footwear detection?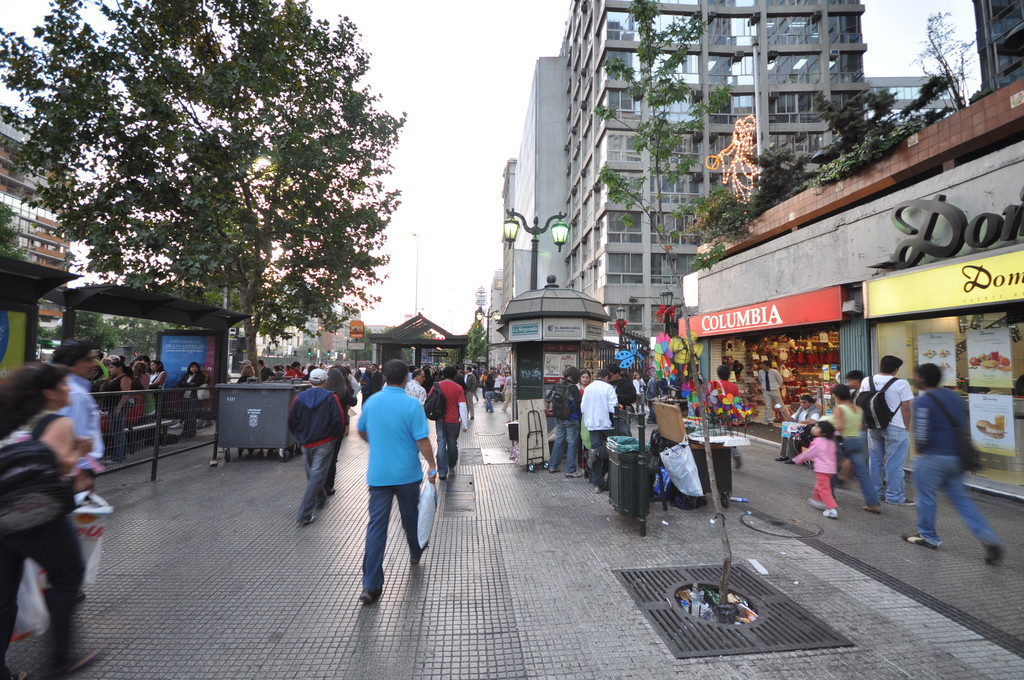
detection(985, 547, 1002, 568)
